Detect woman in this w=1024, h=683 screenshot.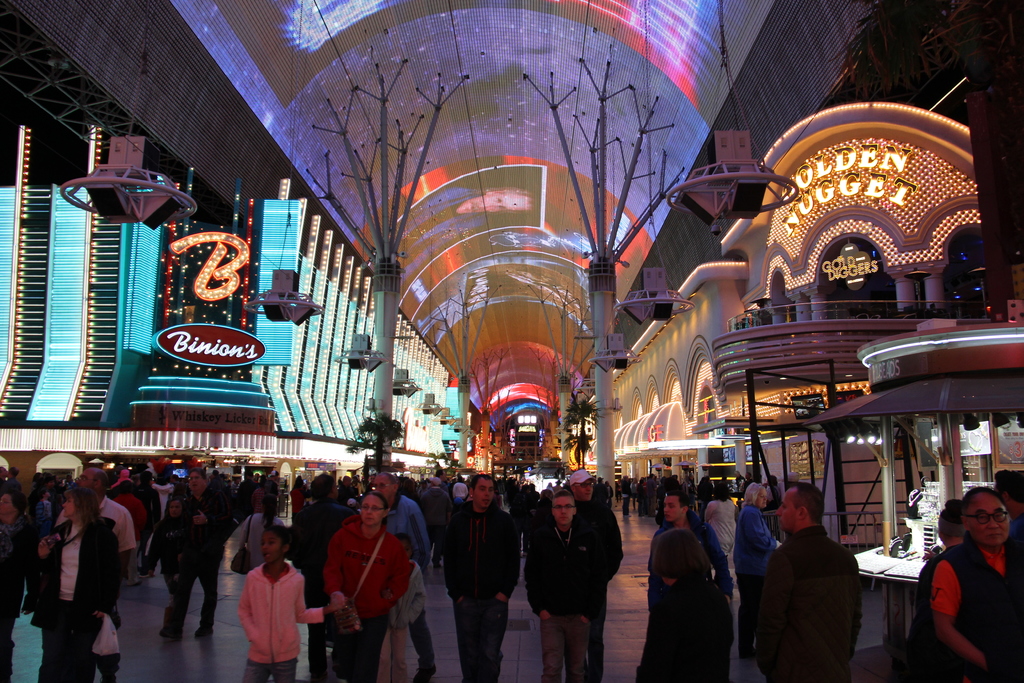
Detection: select_region(309, 494, 412, 682).
